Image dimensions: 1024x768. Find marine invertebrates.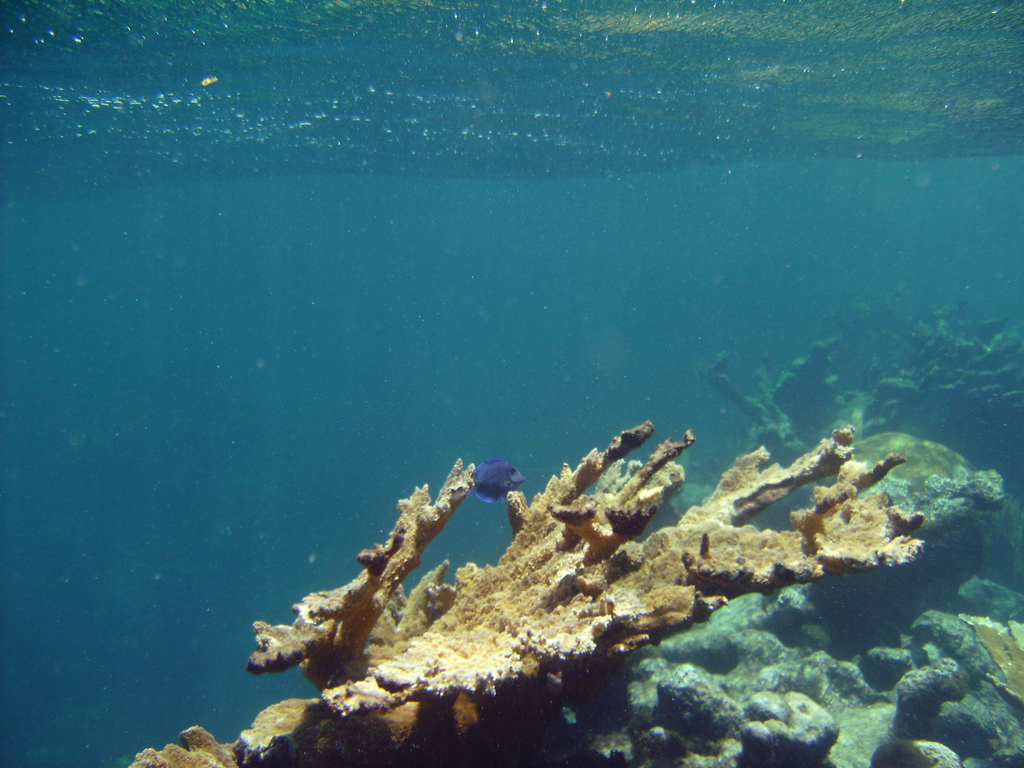
465/459/522/501.
